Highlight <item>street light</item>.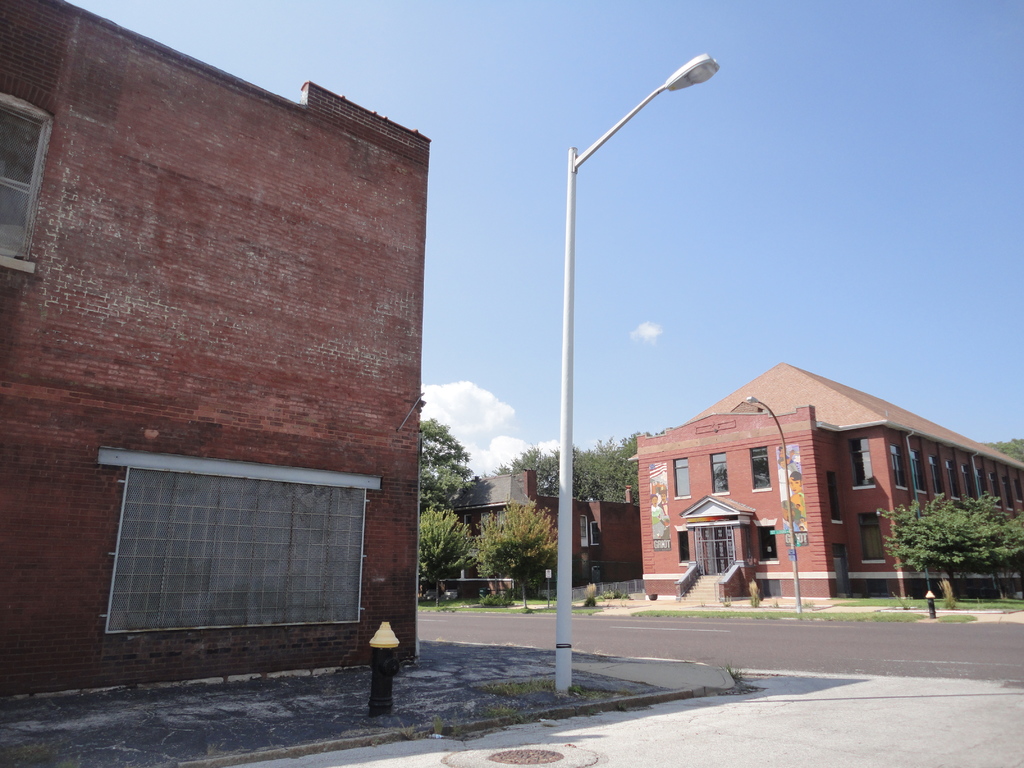
Highlighted region: rect(742, 392, 804, 619).
